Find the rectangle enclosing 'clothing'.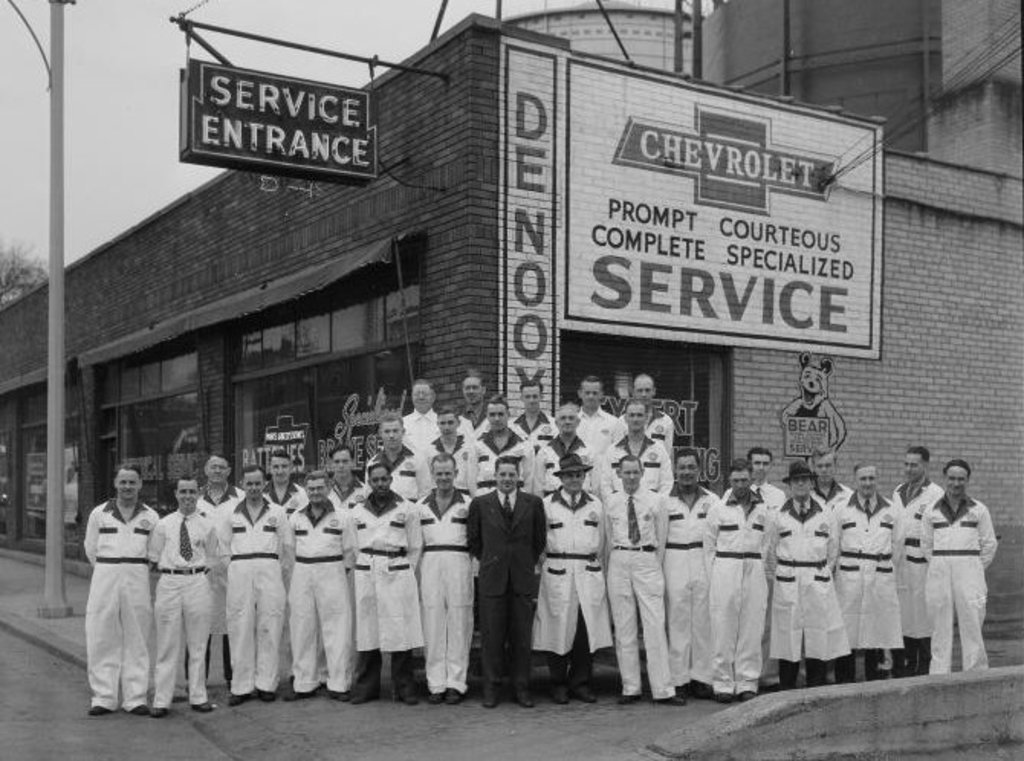
bbox=(472, 484, 552, 683).
